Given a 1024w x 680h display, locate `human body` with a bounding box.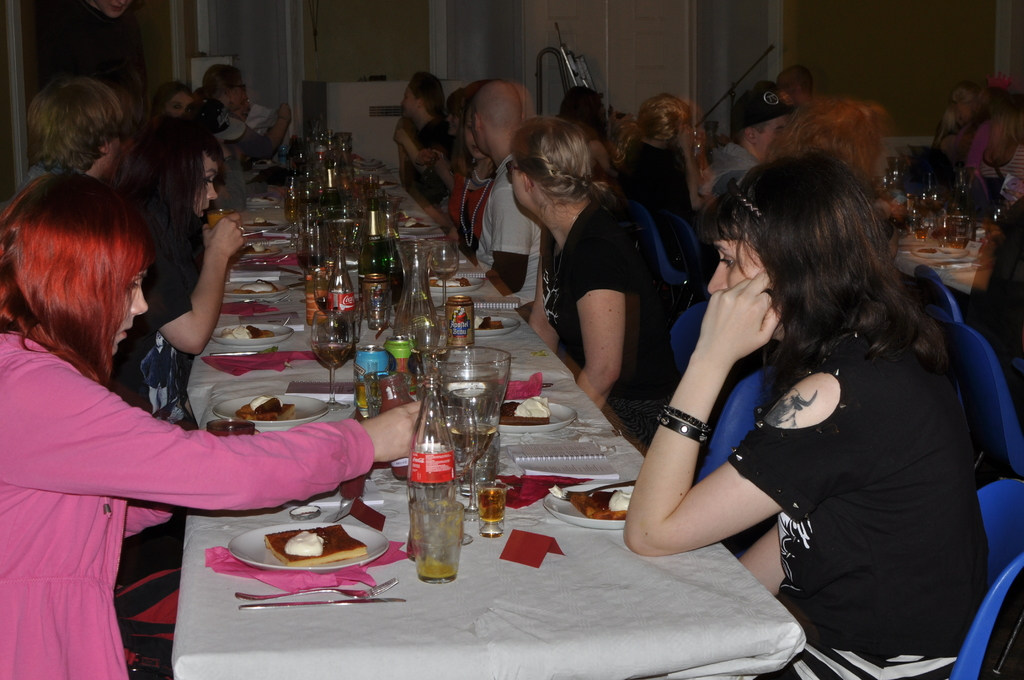
Located: <box>474,83,532,350</box>.
